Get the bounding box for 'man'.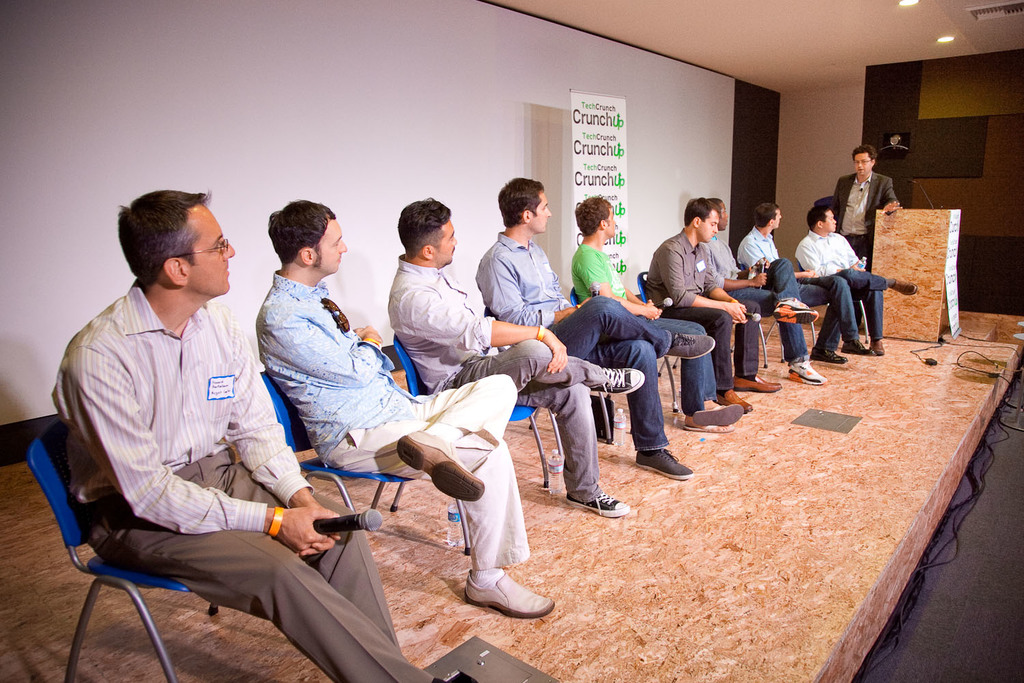
bbox=[35, 197, 363, 682].
